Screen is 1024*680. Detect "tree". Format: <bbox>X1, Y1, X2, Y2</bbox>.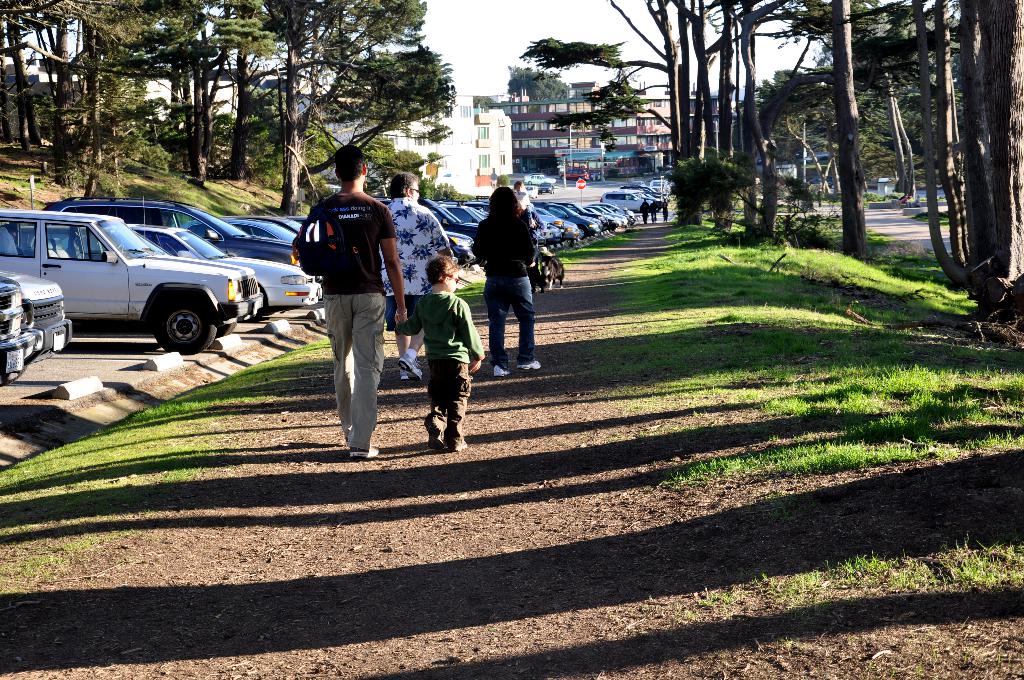
<bbox>202, 0, 270, 151</bbox>.
